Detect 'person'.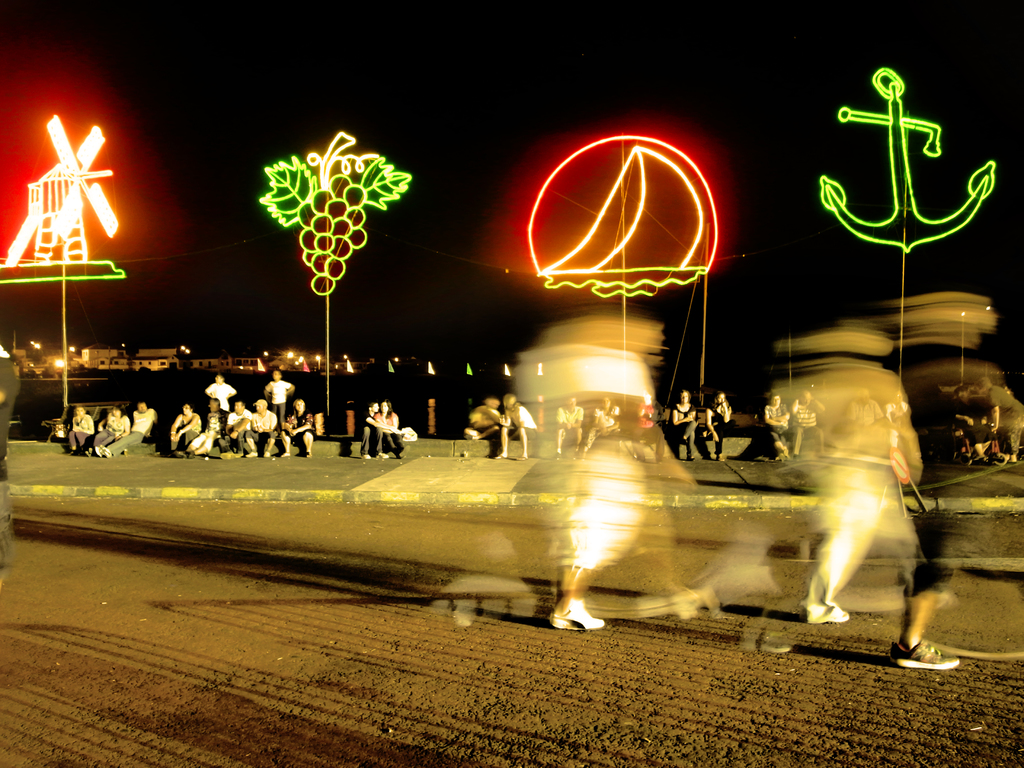
Detected at locate(629, 394, 666, 457).
